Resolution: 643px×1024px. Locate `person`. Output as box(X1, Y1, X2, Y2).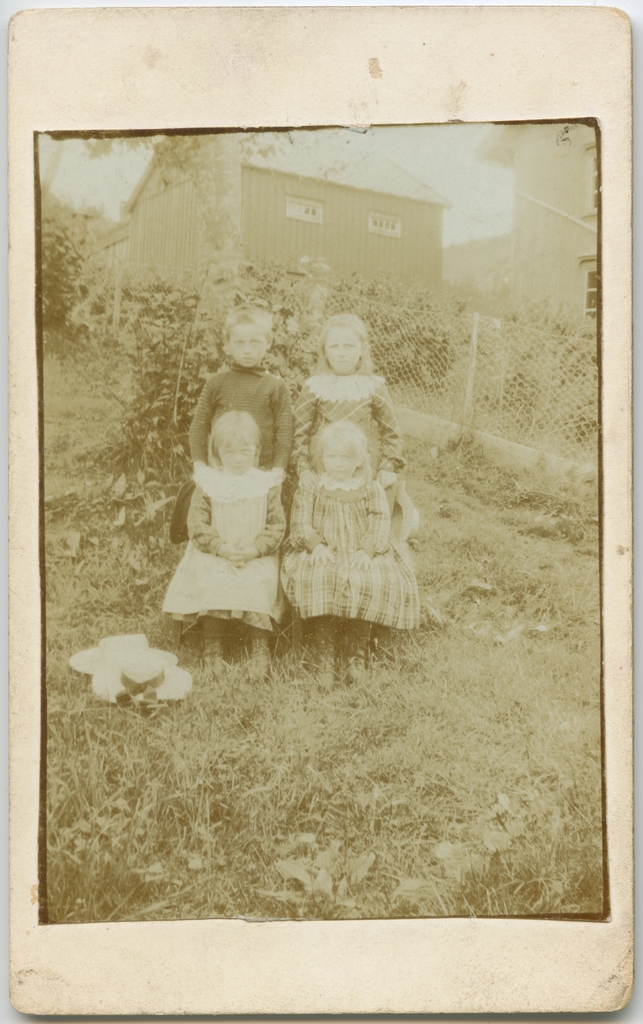
box(158, 406, 289, 689).
